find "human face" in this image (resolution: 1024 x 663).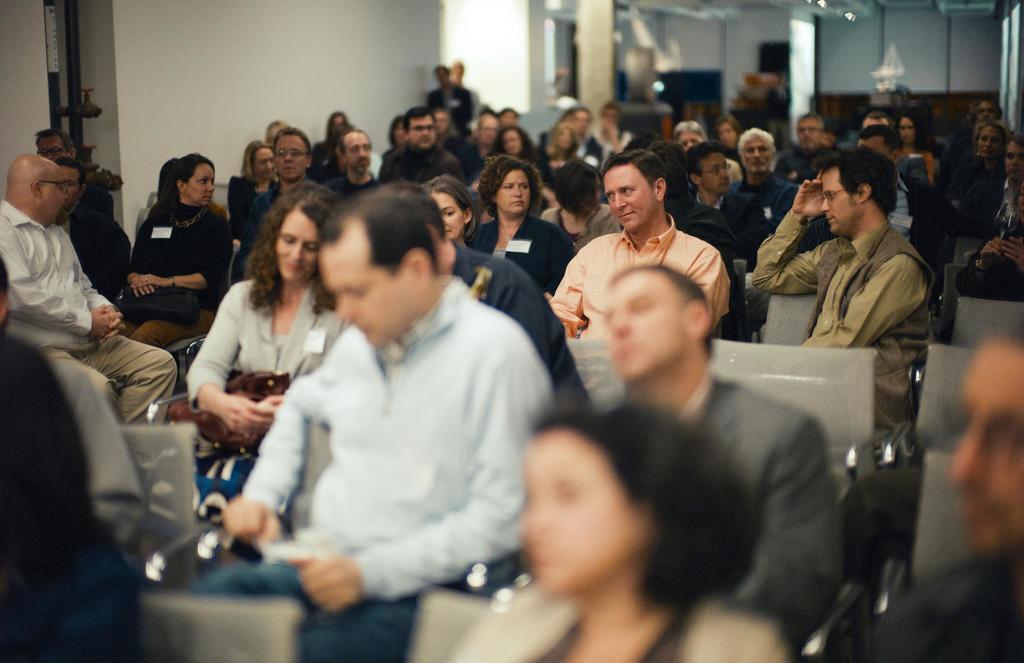
BBox(496, 173, 532, 212).
